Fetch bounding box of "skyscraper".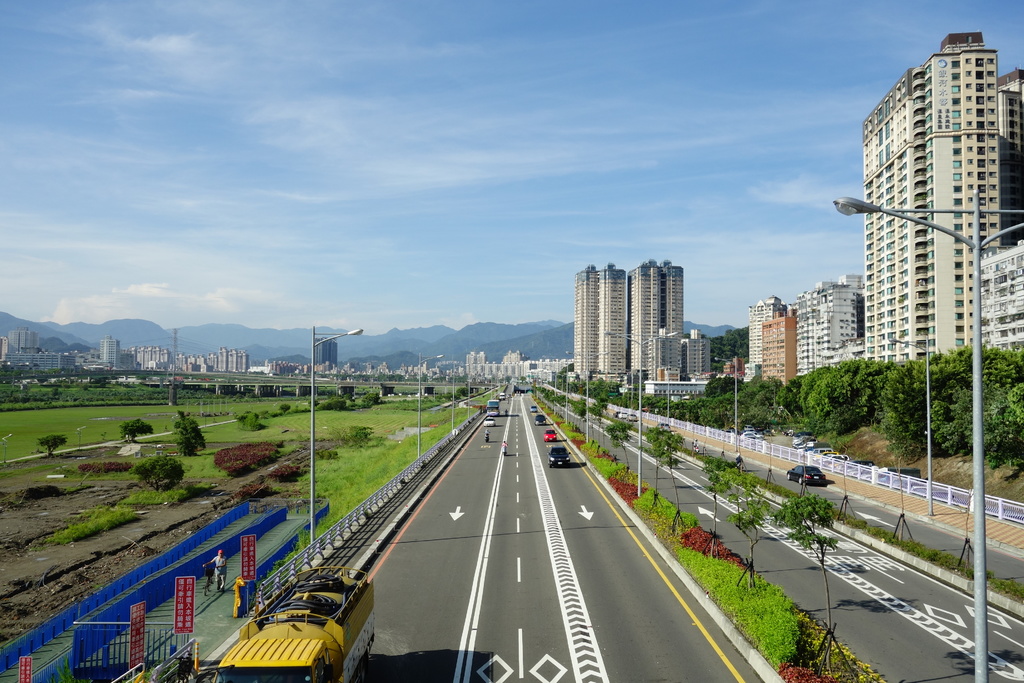
Bbox: bbox=[625, 250, 685, 378].
